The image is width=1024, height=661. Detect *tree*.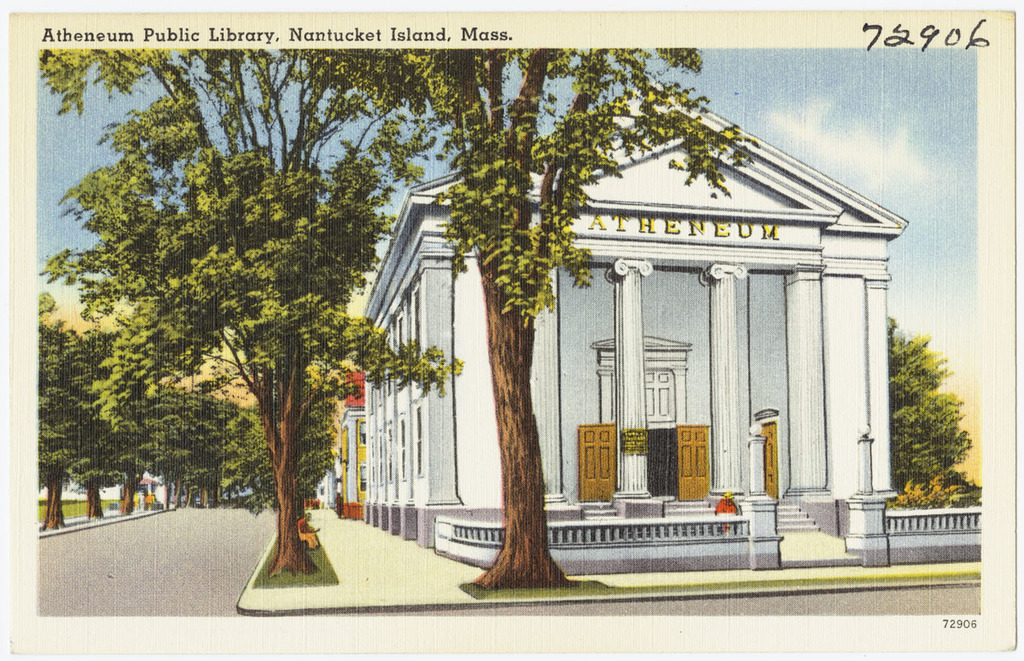
Detection: x1=891, y1=394, x2=975, y2=499.
